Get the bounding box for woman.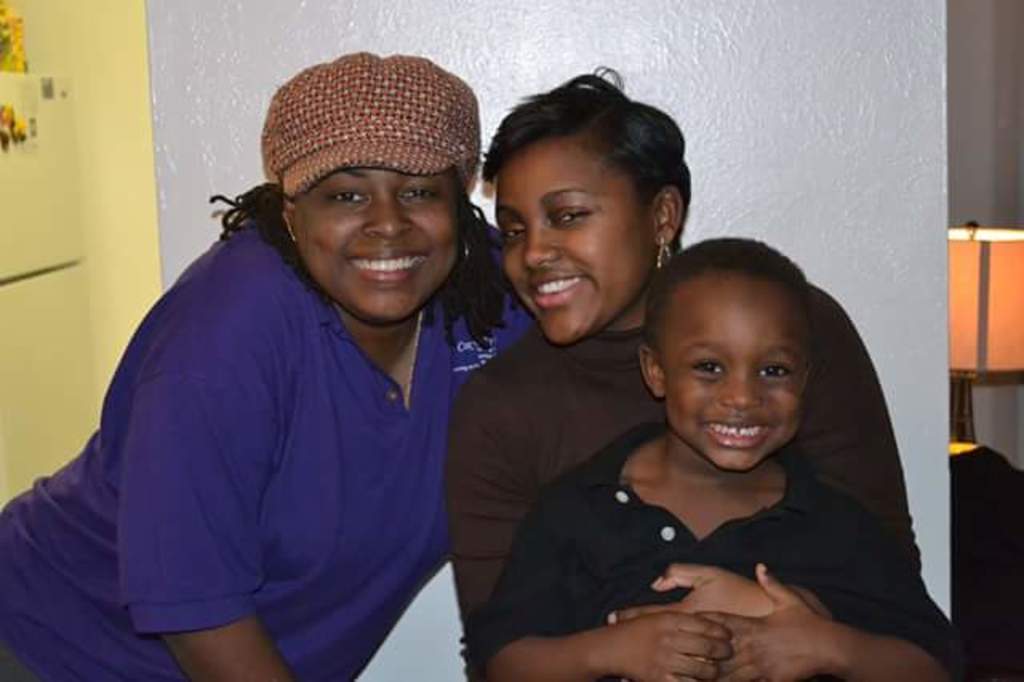
x1=54 y1=98 x2=622 y2=669.
